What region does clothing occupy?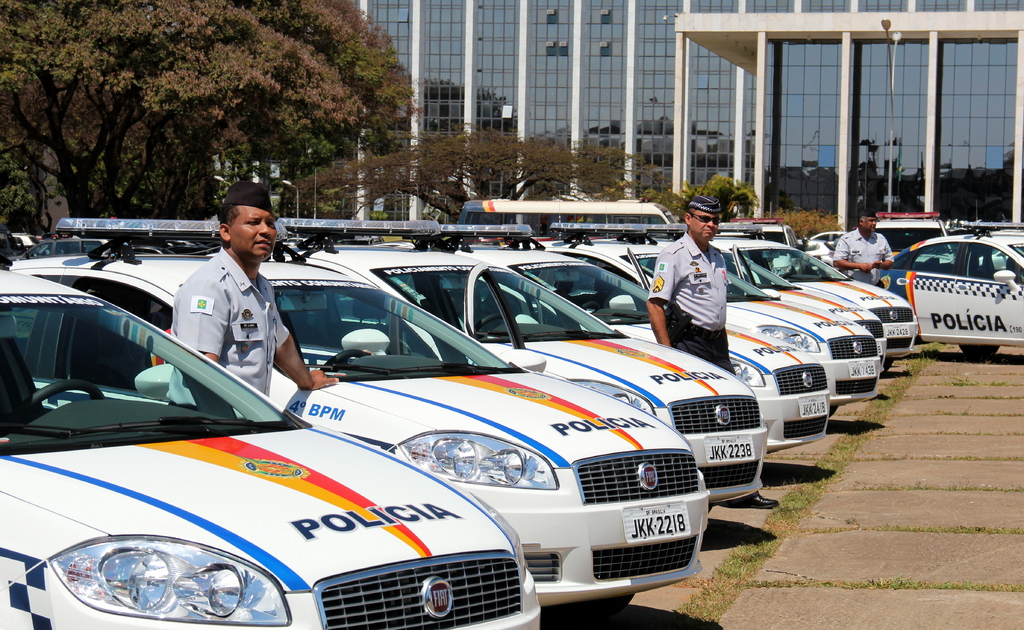
173,247,288,414.
